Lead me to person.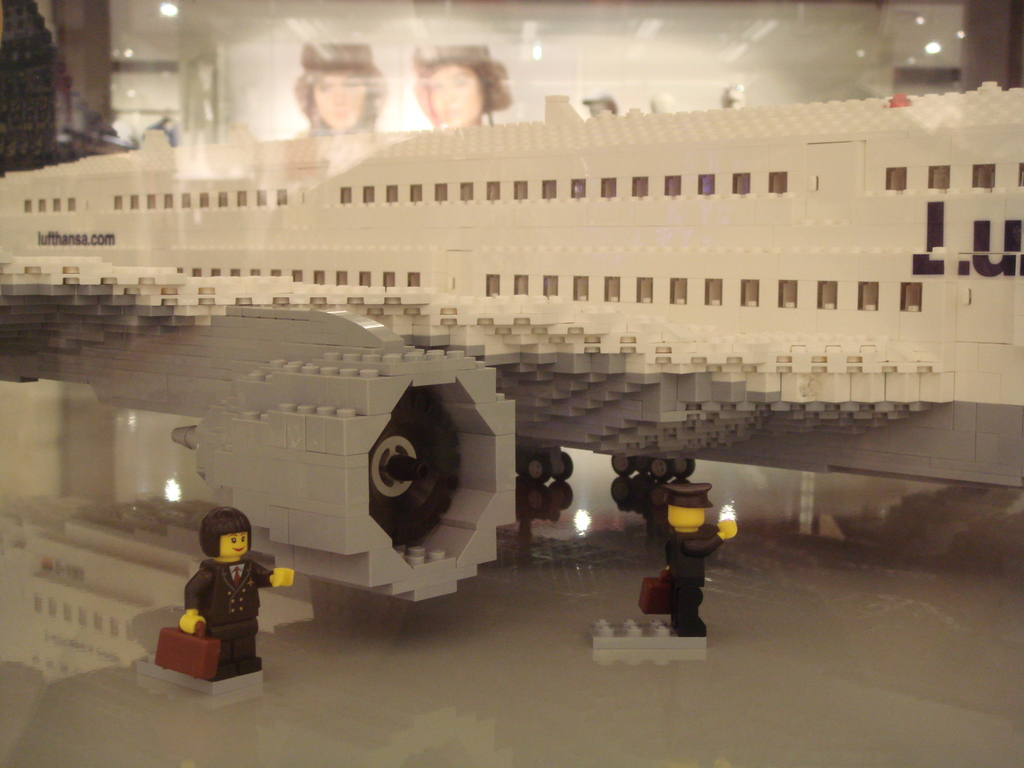
Lead to region(165, 493, 270, 680).
